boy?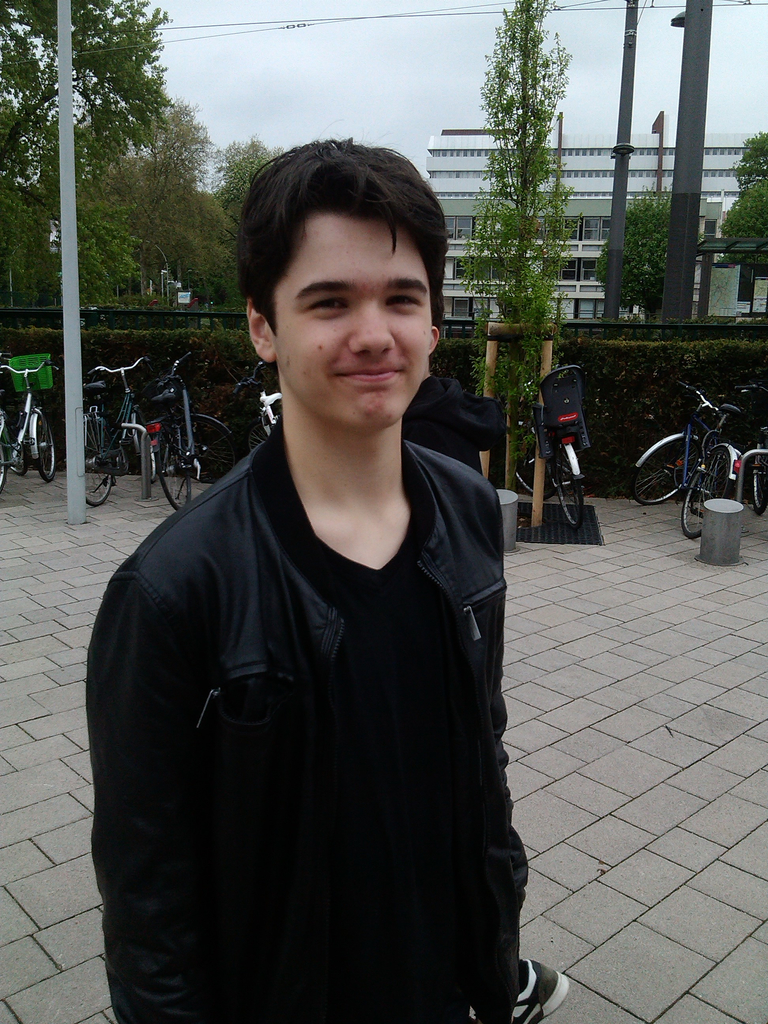
bbox=(79, 110, 533, 1018)
